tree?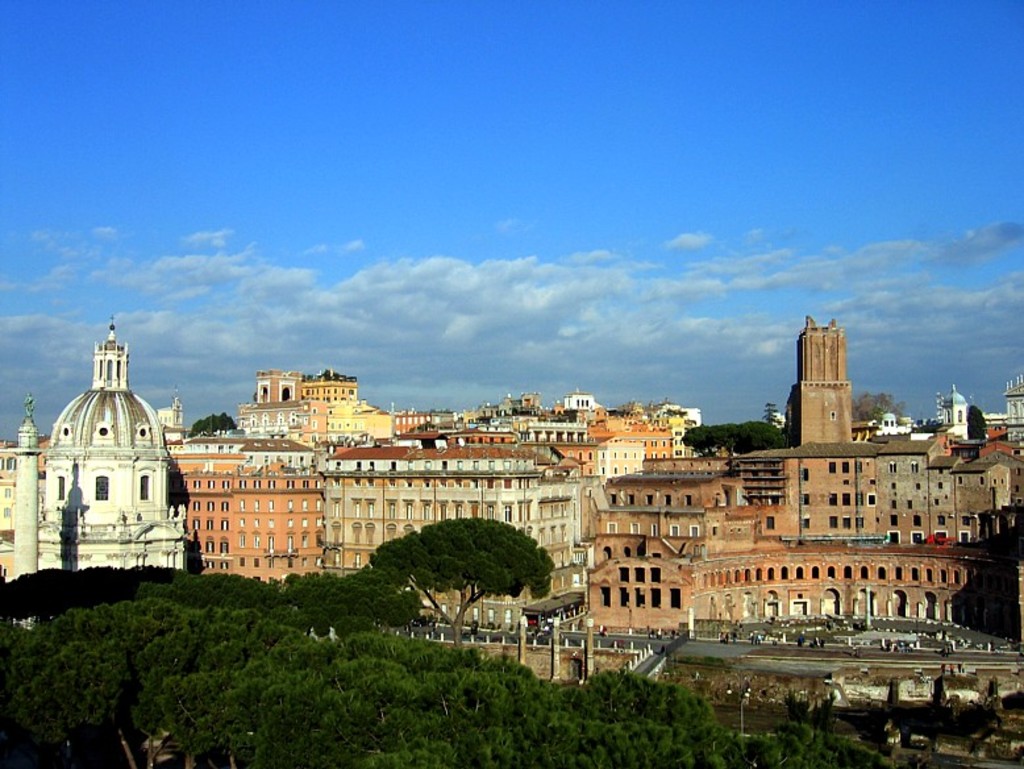
<bbox>155, 606, 326, 768</bbox>
